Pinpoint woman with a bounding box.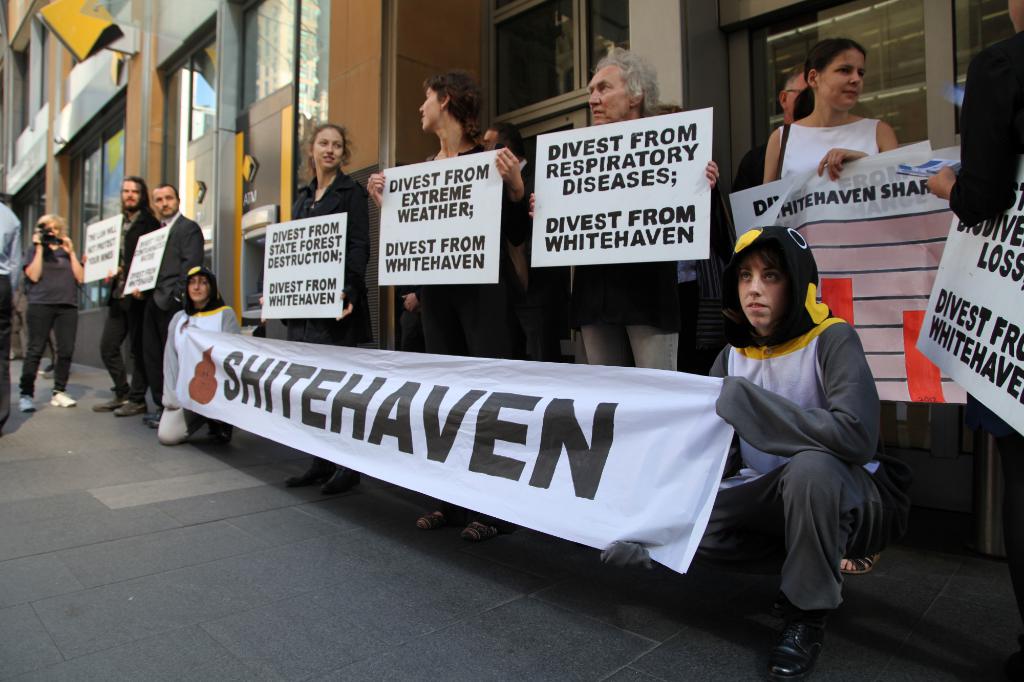
(367, 70, 526, 545).
